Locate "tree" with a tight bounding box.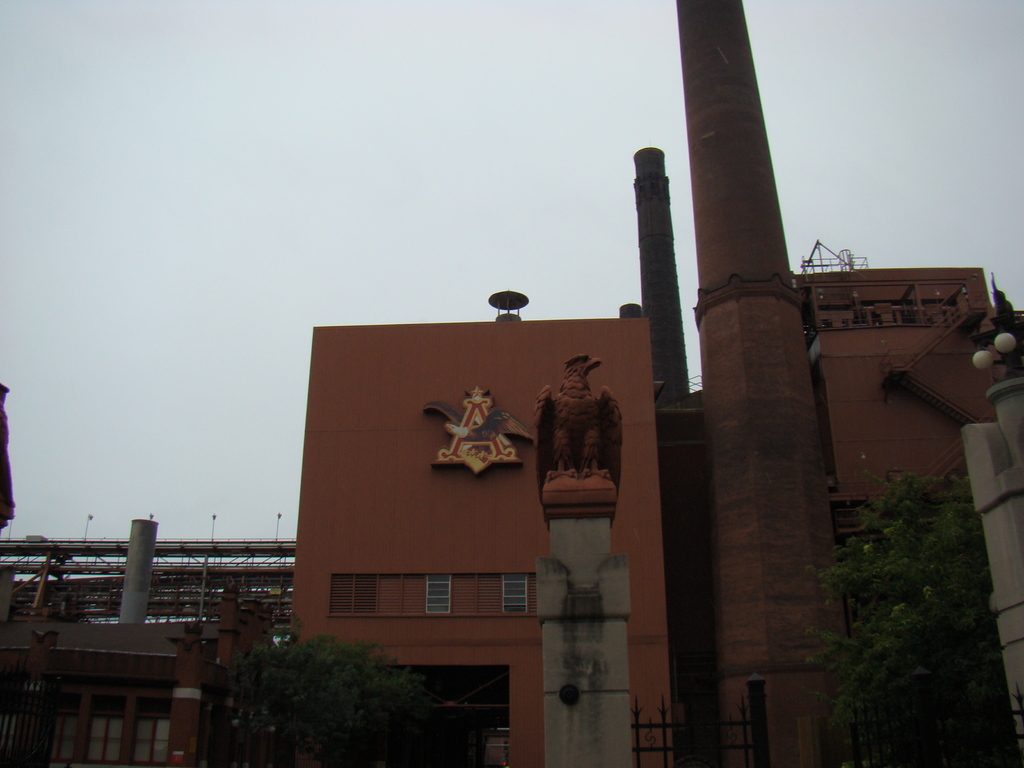
[182, 620, 509, 767].
